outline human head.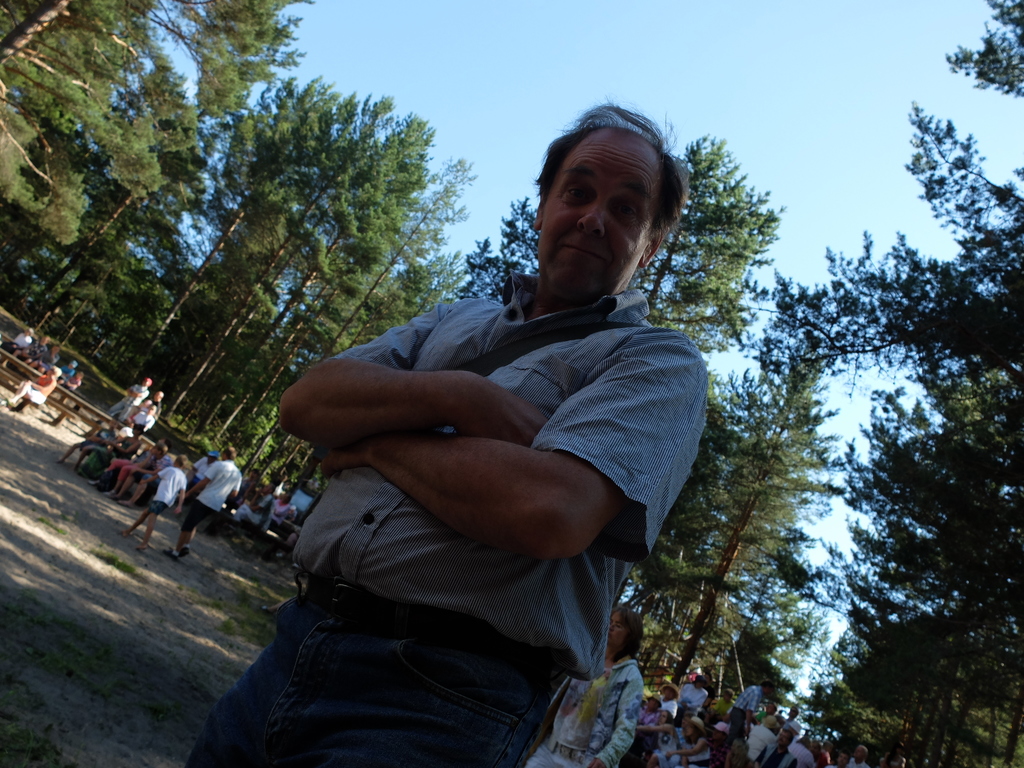
Outline: select_region(758, 681, 774, 694).
